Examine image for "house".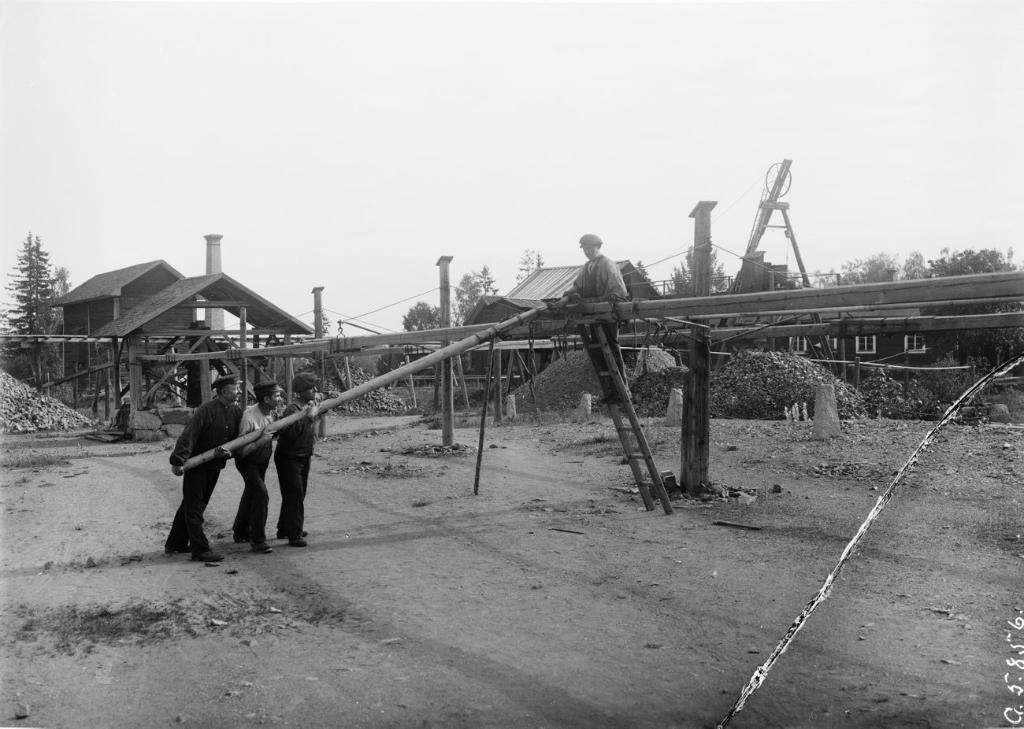
Examination result: region(46, 257, 198, 385).
